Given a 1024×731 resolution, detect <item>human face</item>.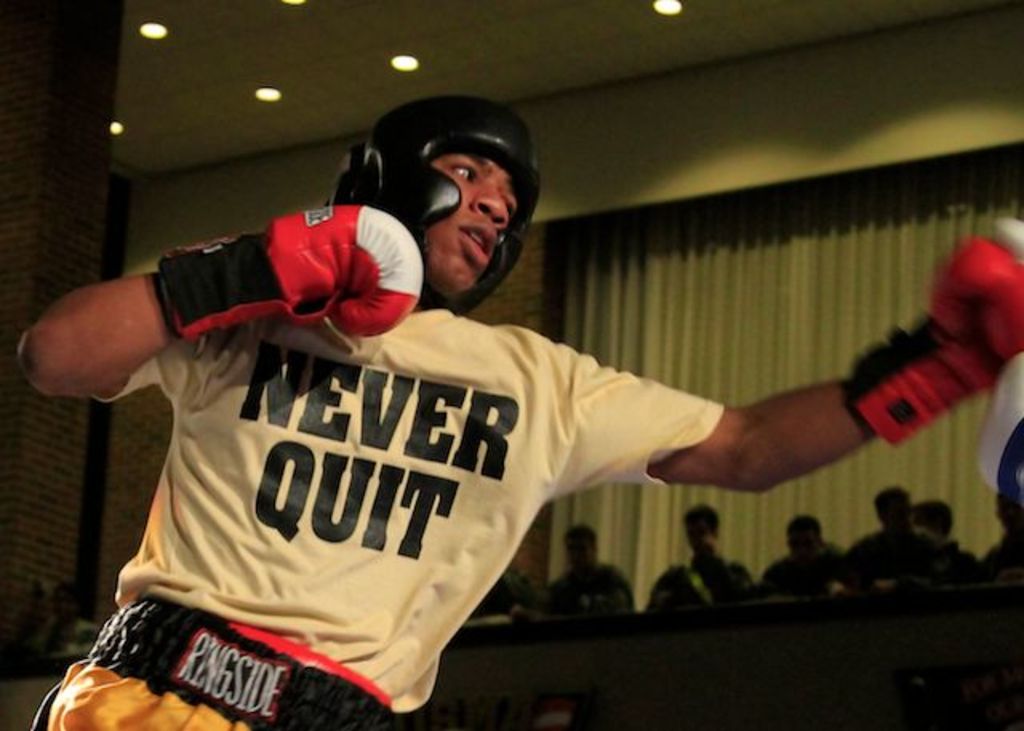
(406, 138, 528, 264).
